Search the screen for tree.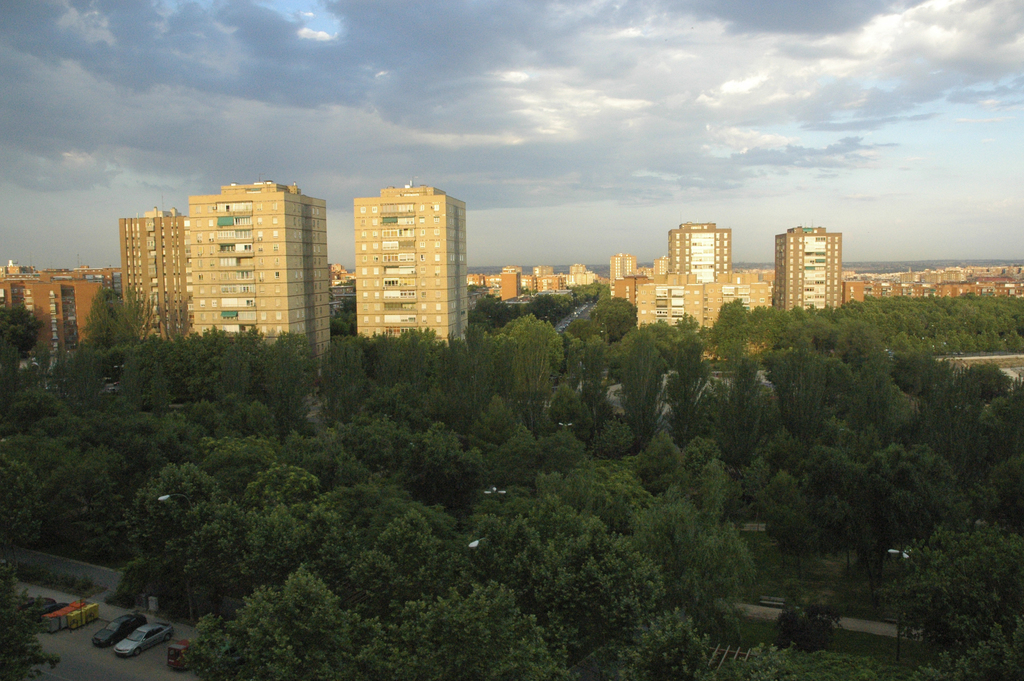
Found at detection(30, 405, 102, 447).
